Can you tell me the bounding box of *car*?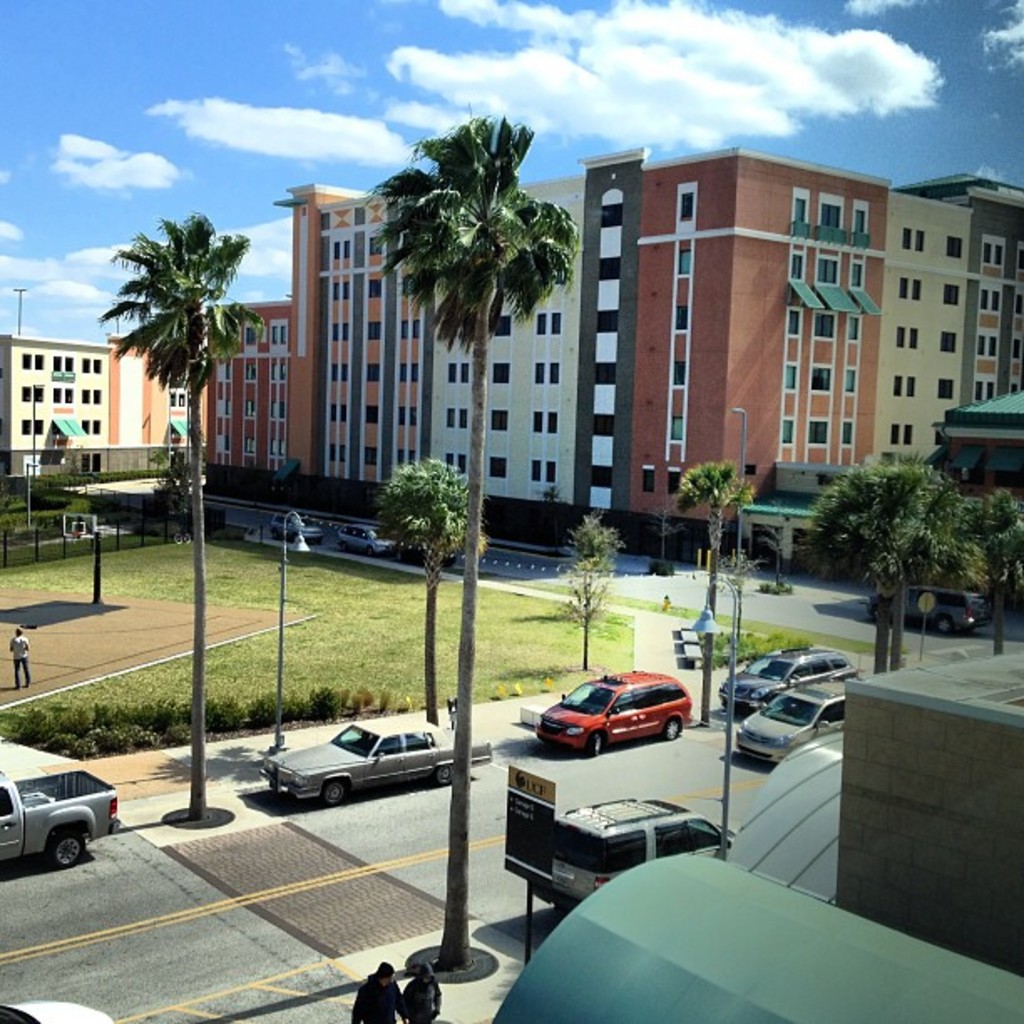
bbox=[0, 997, 112, 1022].
